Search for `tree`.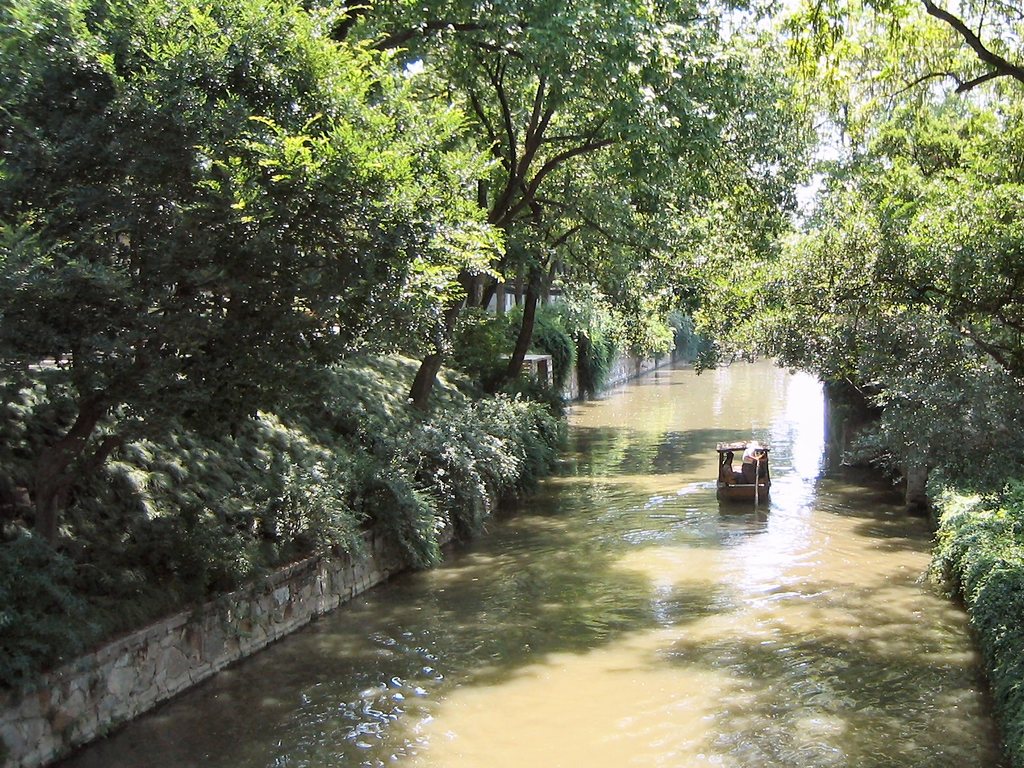
Found at [x1=303, y1=0, x2=800, y2=390].
